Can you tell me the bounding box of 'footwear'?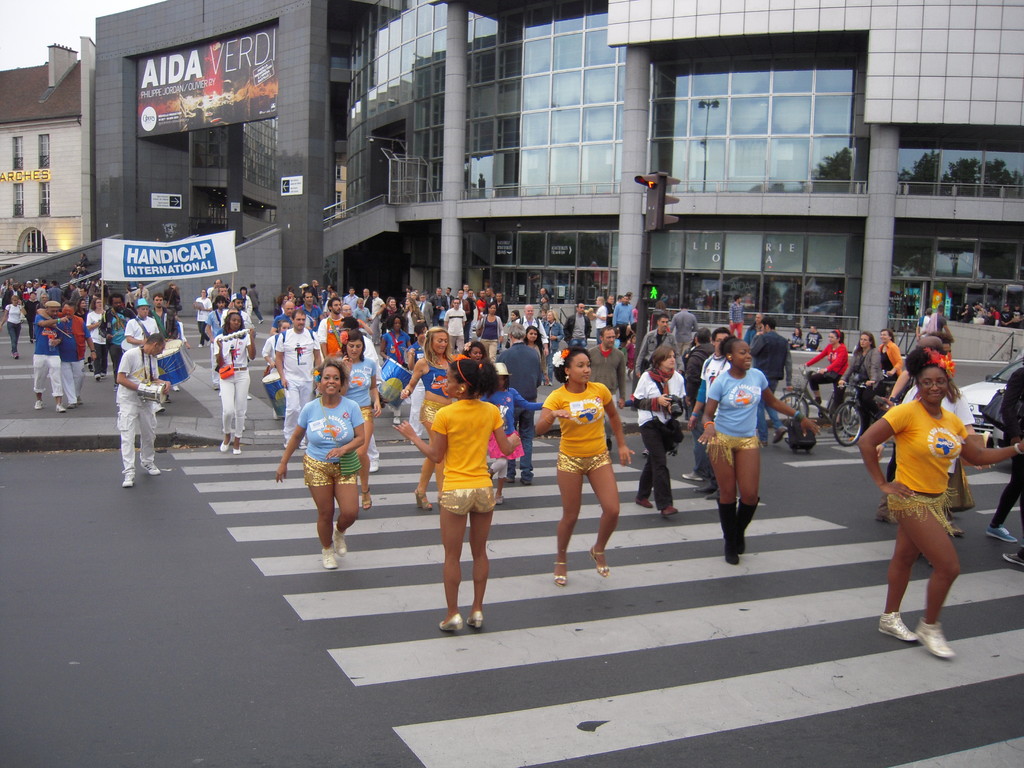
l=772, t=426, r=785, b=445.
